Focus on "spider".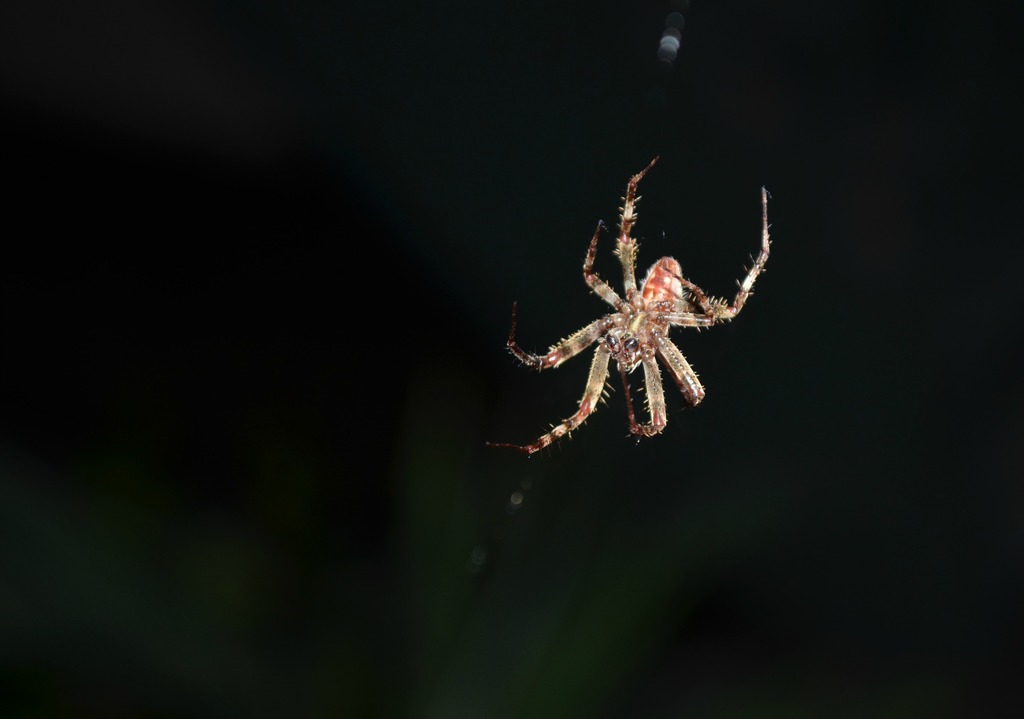
Focused at Rect(477, 158, 778, 463).
